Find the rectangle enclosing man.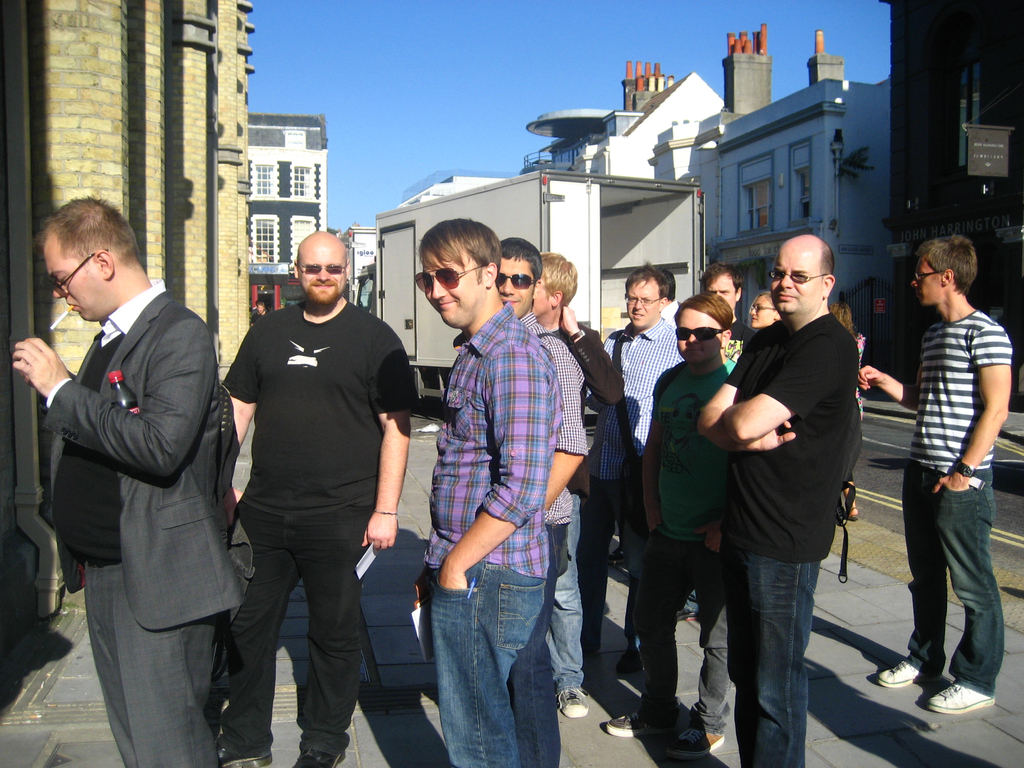
rect(532, 250, 619, 726).
